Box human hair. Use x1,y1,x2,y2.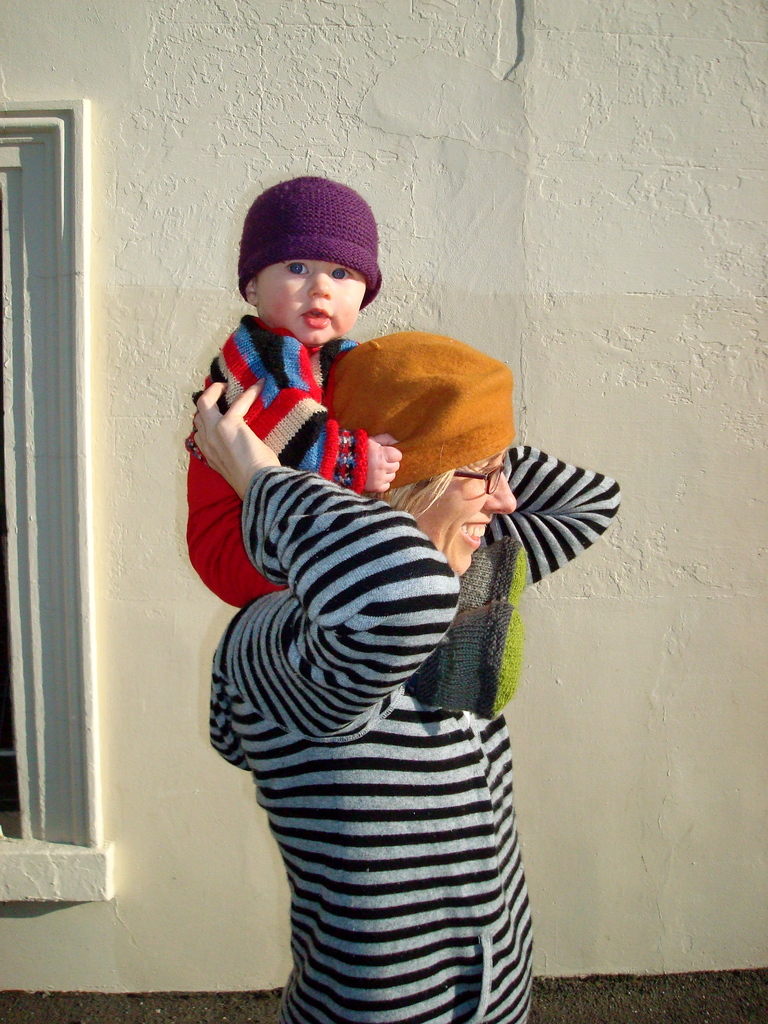
377,463,460,524.
